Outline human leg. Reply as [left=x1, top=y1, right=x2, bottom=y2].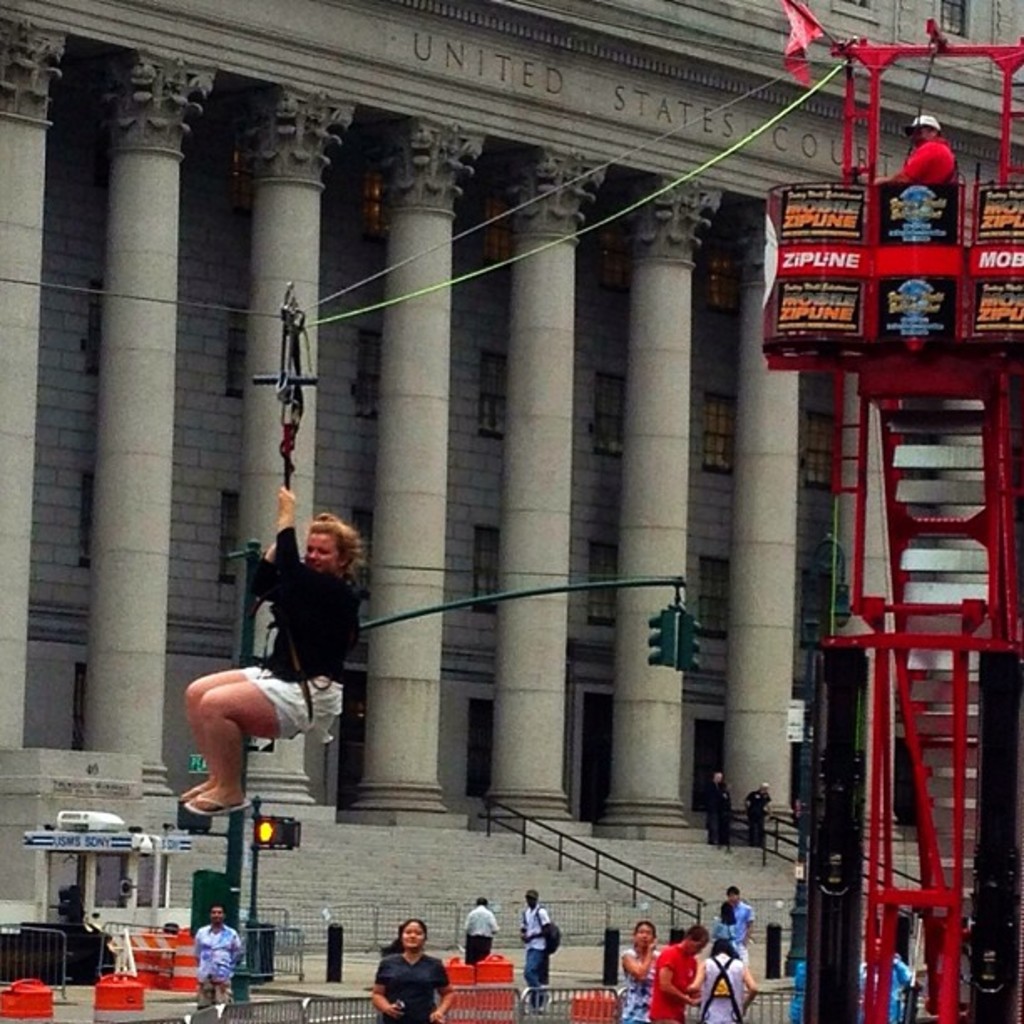
[left=212, top=959, right=236, bottom=1012].
